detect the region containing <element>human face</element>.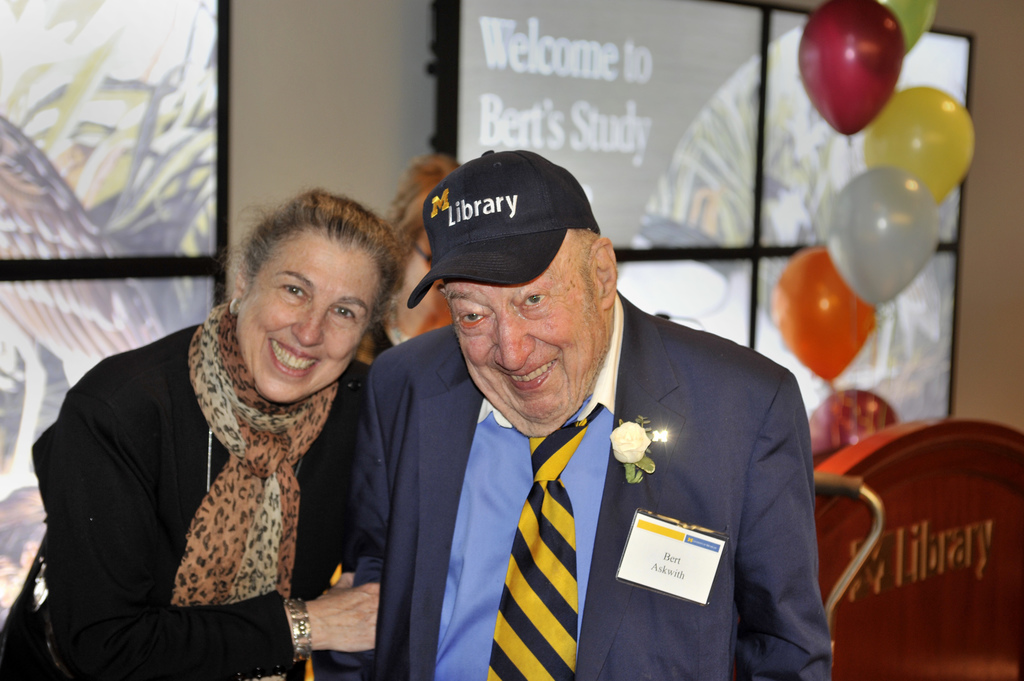
{"x1": 447, "y1": 227, "x2": 608, "y2": 449}.
